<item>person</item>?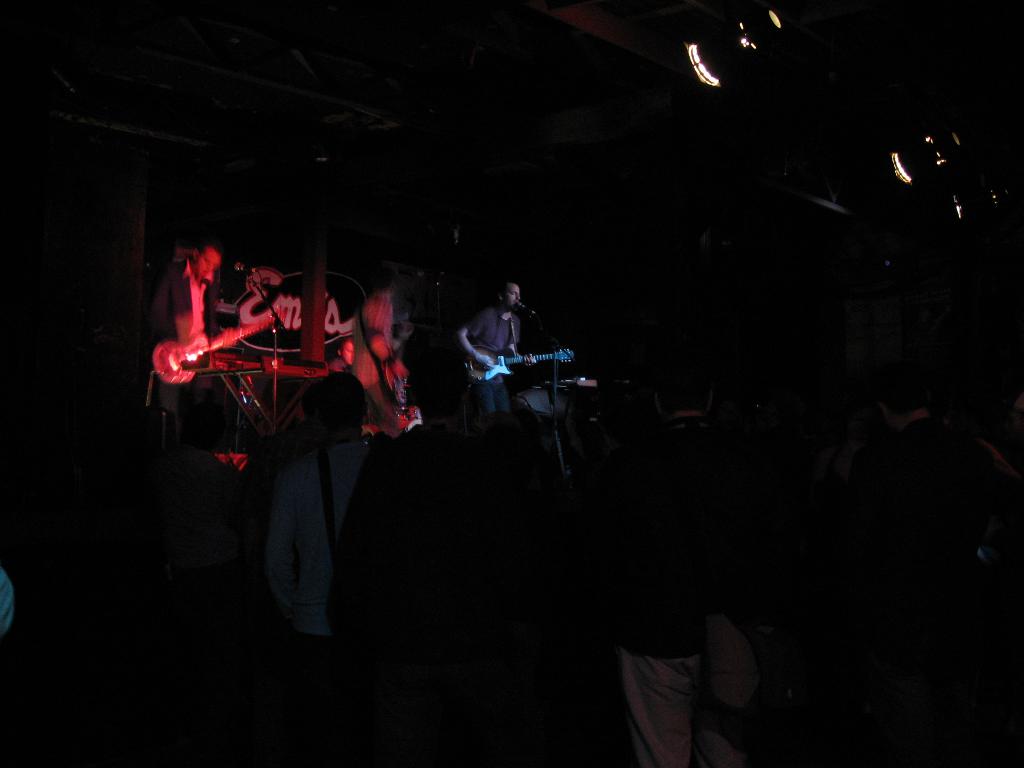
detection(327, 336, 358, 374)
